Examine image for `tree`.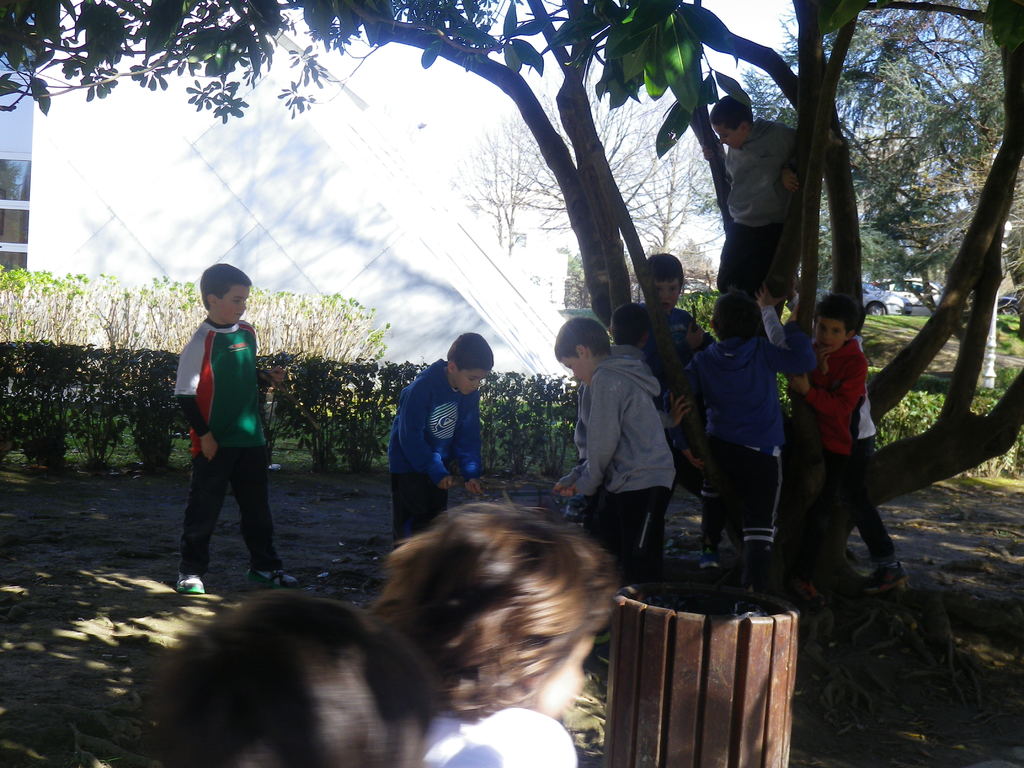
Examination result: 0,0,1023,580.
